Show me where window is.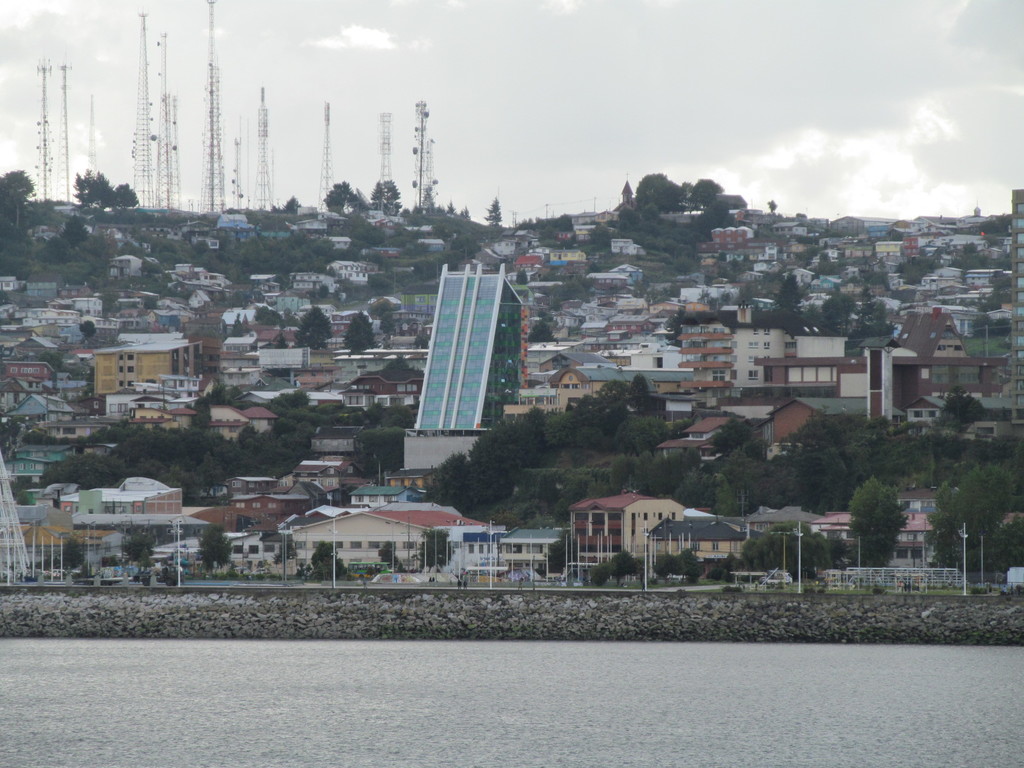
window is at {"x1": 506, "y1": 543, "x2": 524, "y2": 554}.
